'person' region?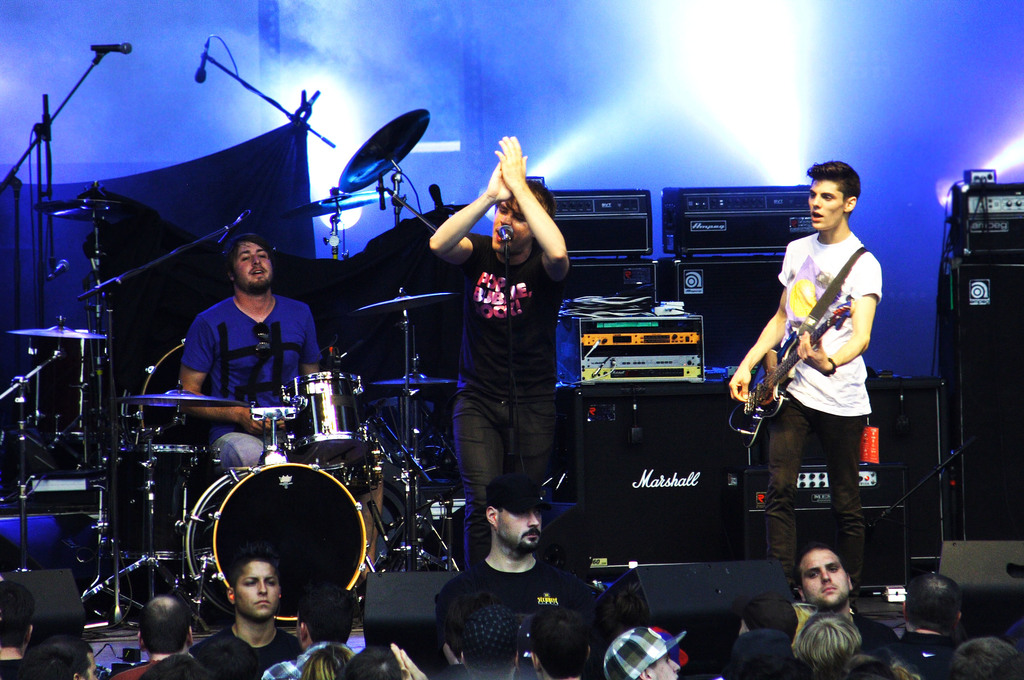
(x1=749, y1=159, x2=892, y2=607)
